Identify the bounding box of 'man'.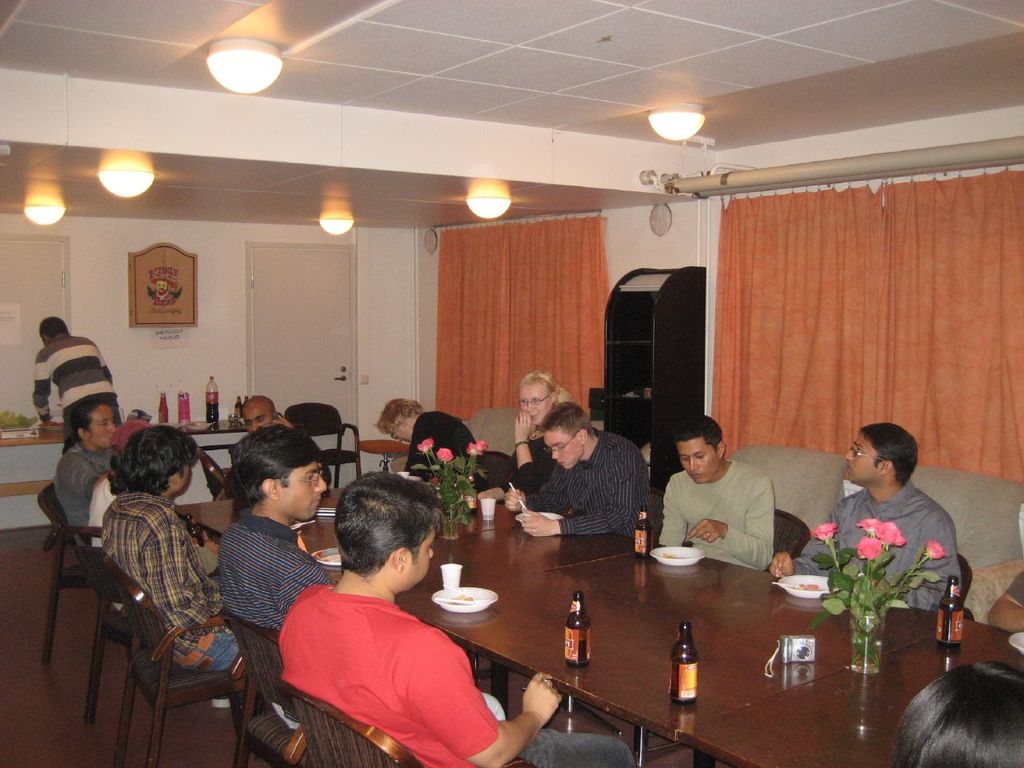
l=98, t=426, r=238, b=667.
